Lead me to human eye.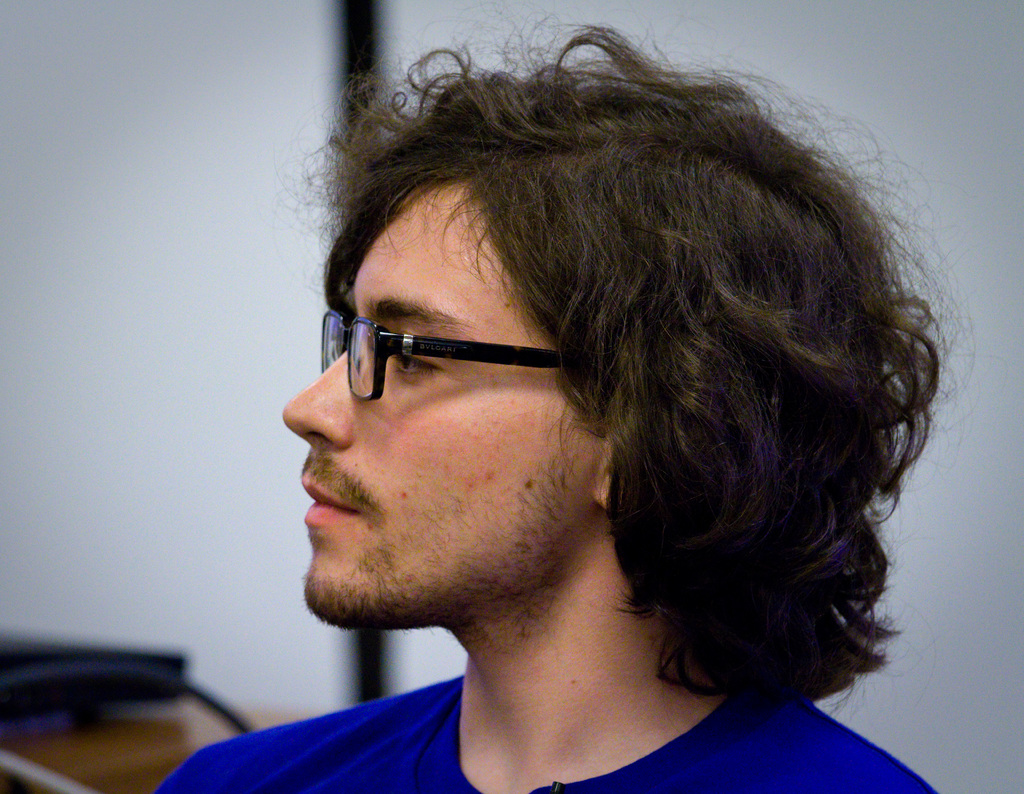
Lead to rect(381, 325, 452, 385).
